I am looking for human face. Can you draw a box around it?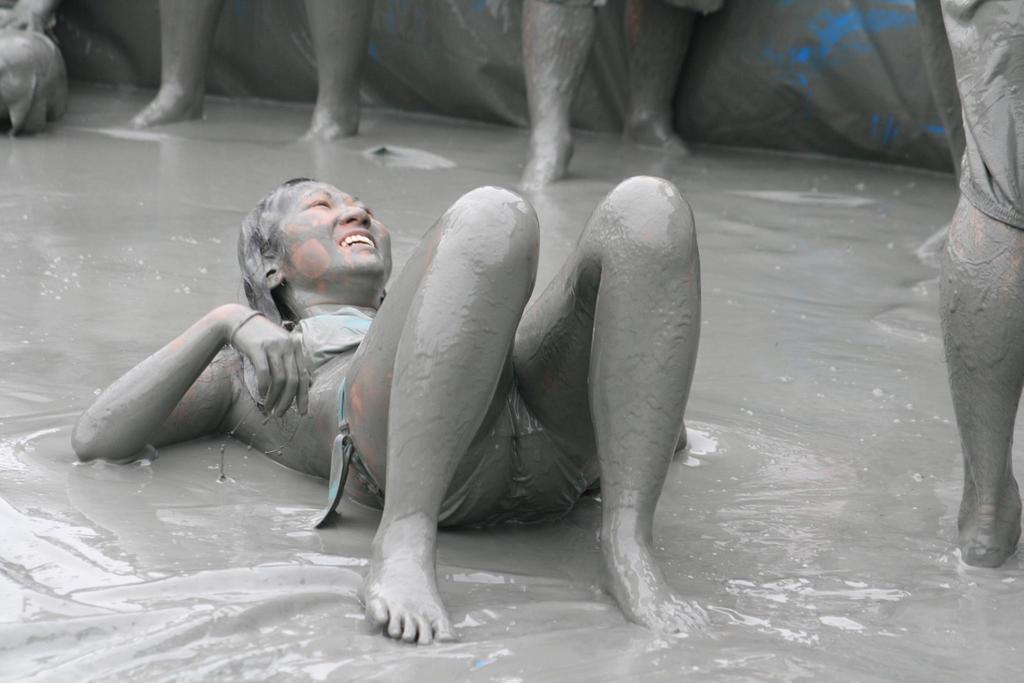
Sure, the bounding box is Rect(275, 178, 390, 288).
